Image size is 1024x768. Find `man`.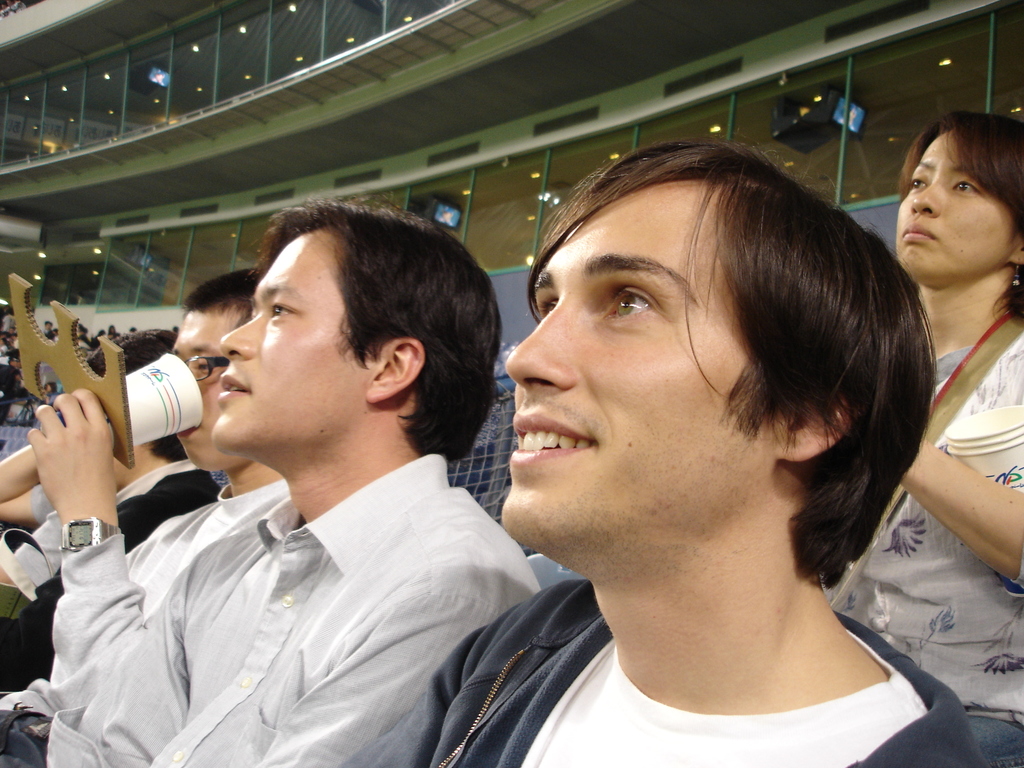
<bbox>0, 331, 211, 714</bbox>.
